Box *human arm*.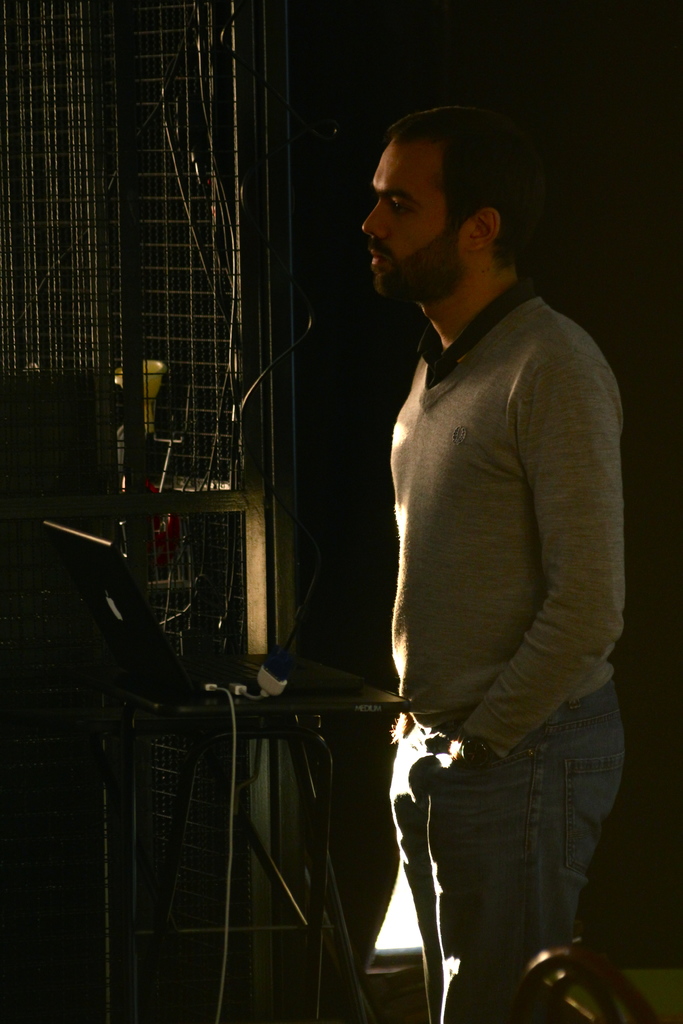
bbox(483, 372, 607, 705).
